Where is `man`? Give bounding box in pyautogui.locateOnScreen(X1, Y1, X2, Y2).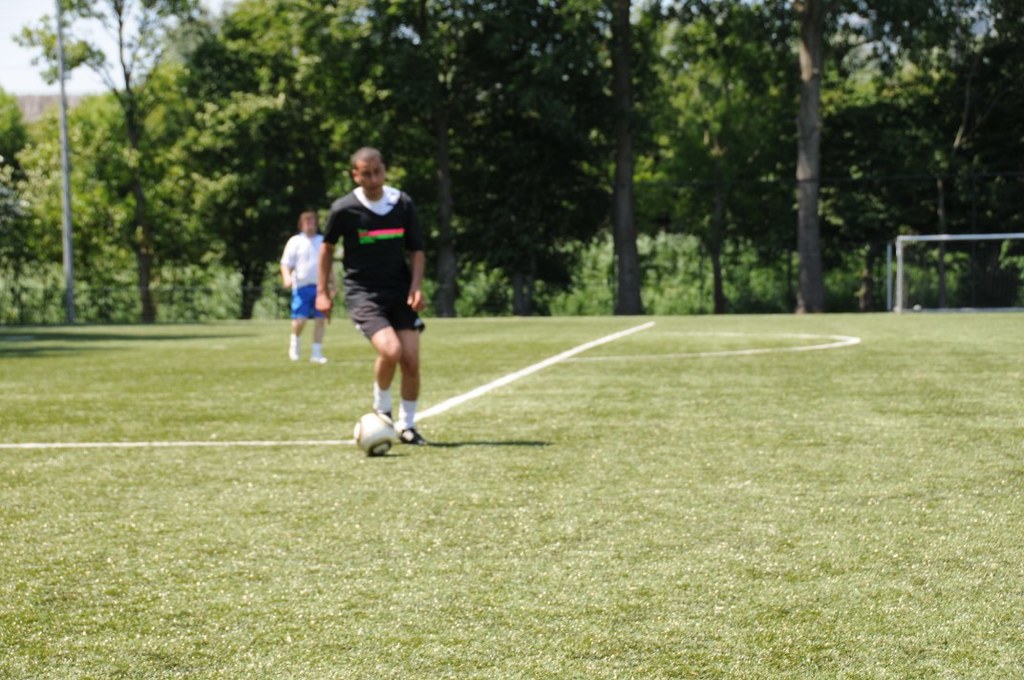
pyautogui.locateOnScreen(317, 161, 438, 452).
